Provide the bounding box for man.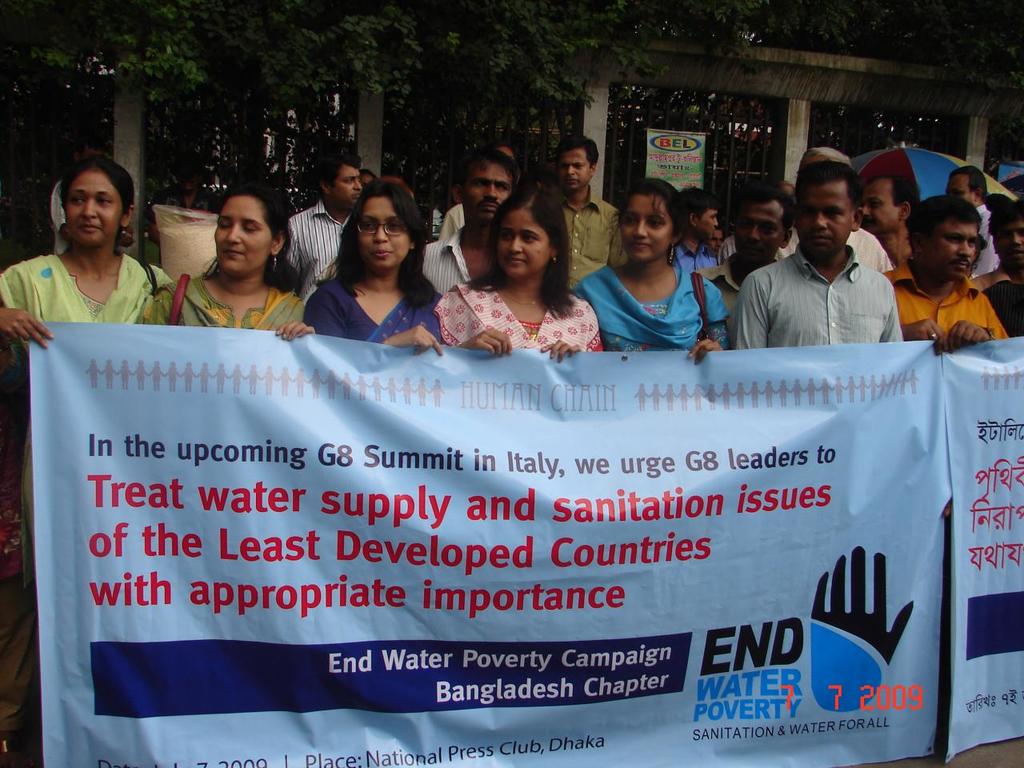
l=854, t=166, r=918, b=270.
